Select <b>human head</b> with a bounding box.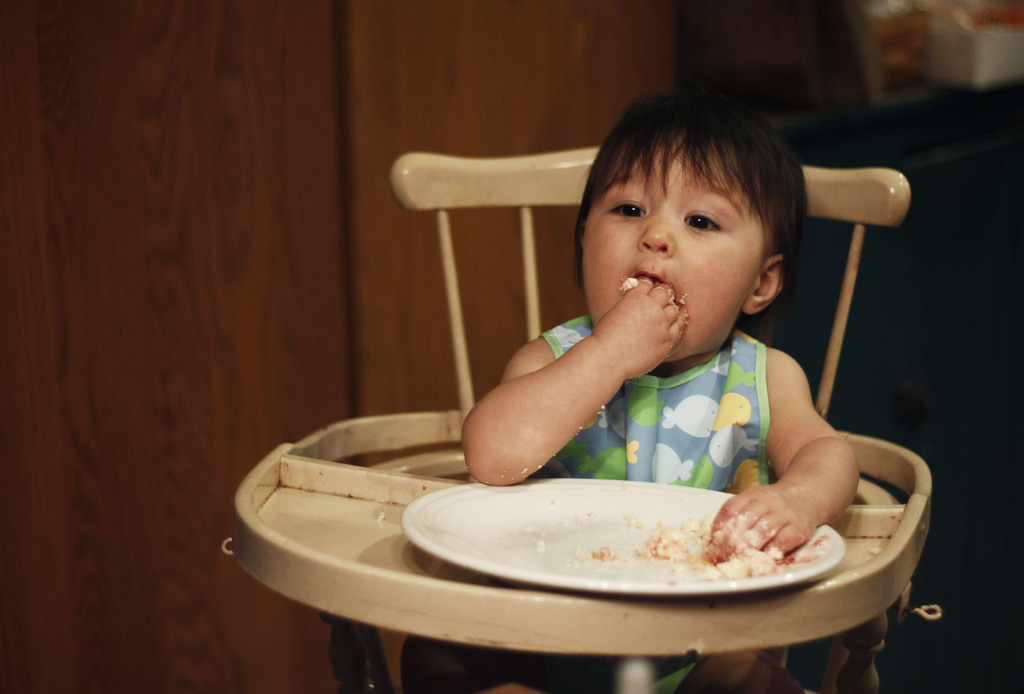
detection(580, 90, 808, 364).
